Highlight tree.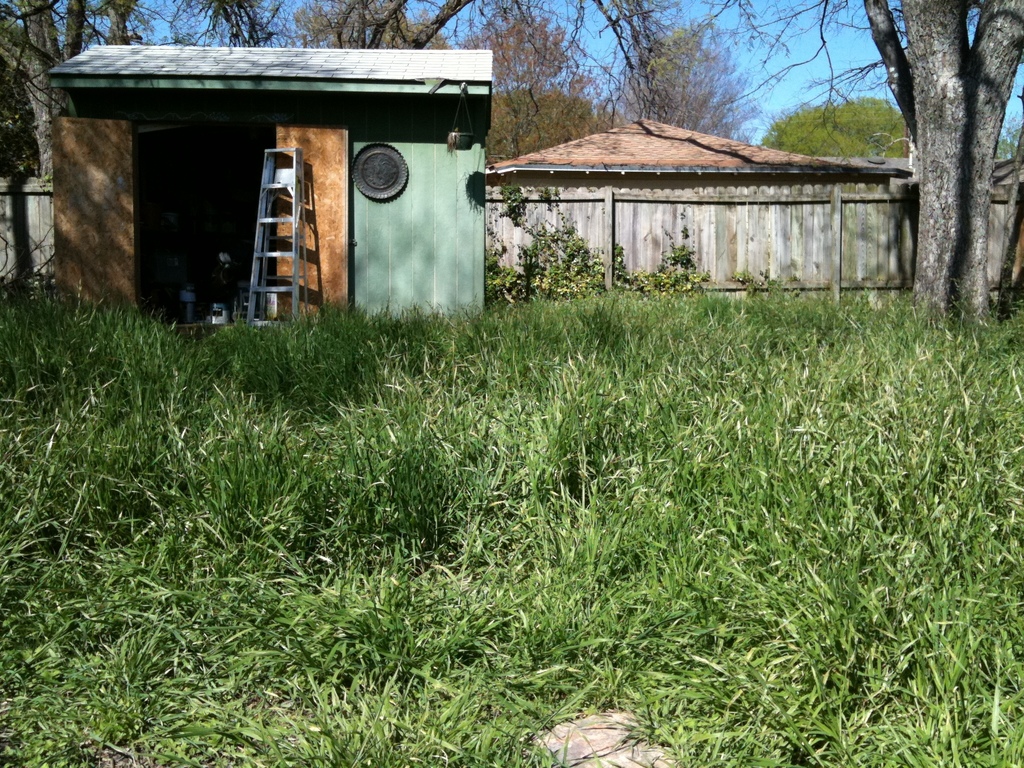
Highlighted region: 0 0 157 186.
